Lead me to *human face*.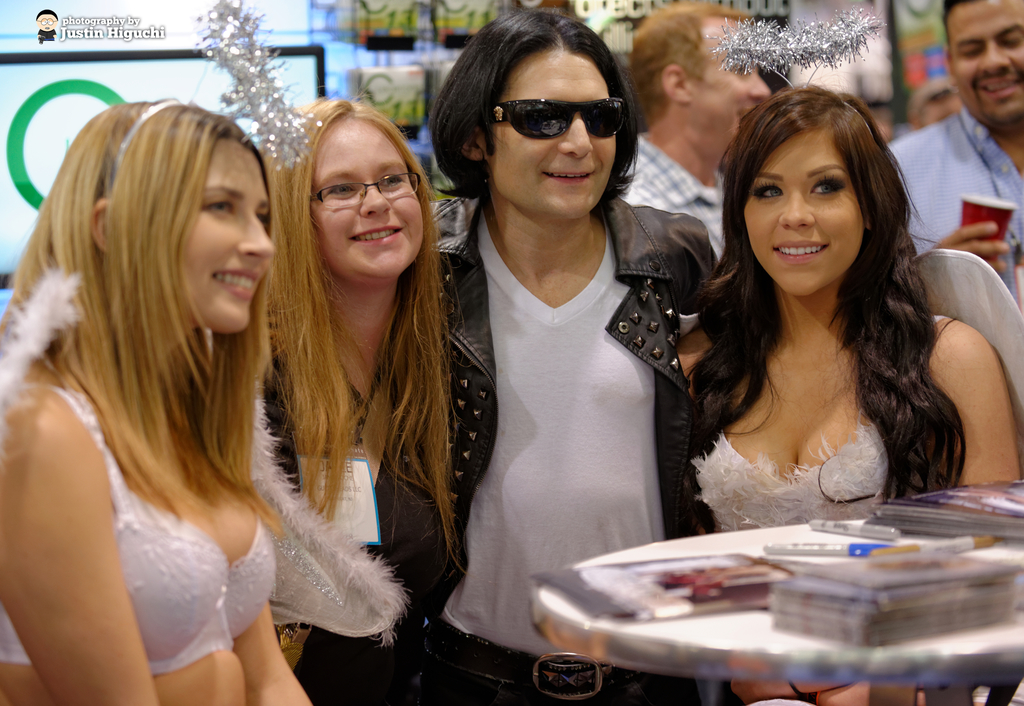
Lead to {"left": 309, "top": 117, "right": 423, "bottom": 277}.
